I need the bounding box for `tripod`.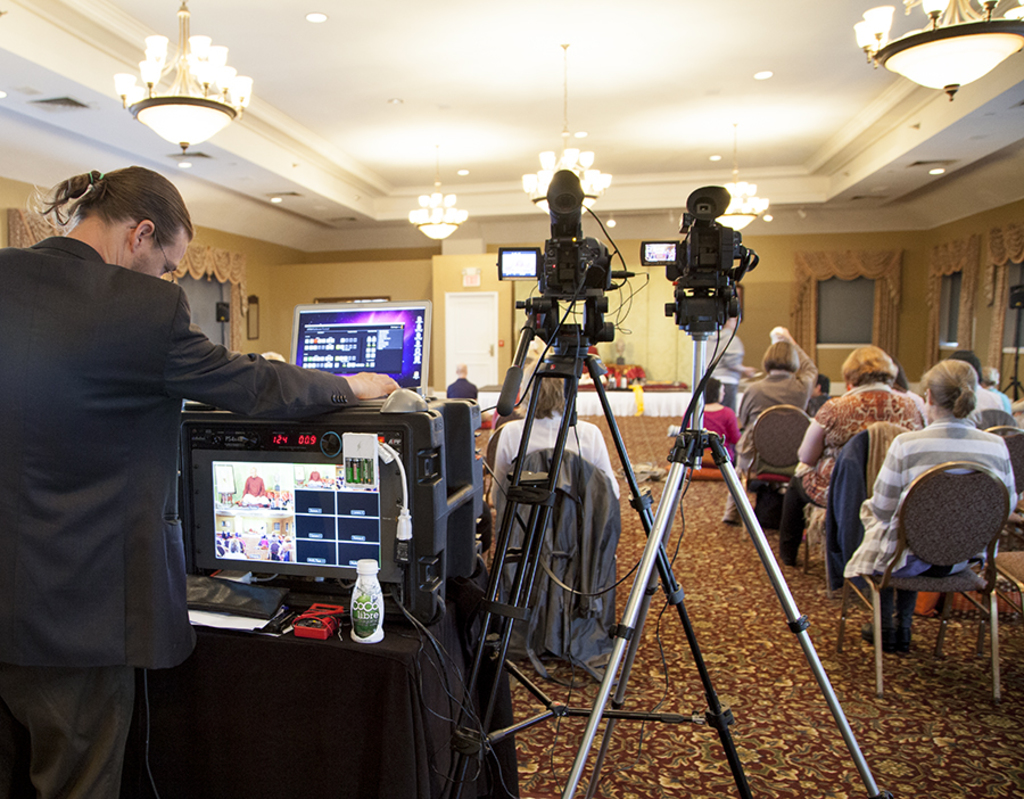
Here it is: bbox(443, 295, 754, 798).
